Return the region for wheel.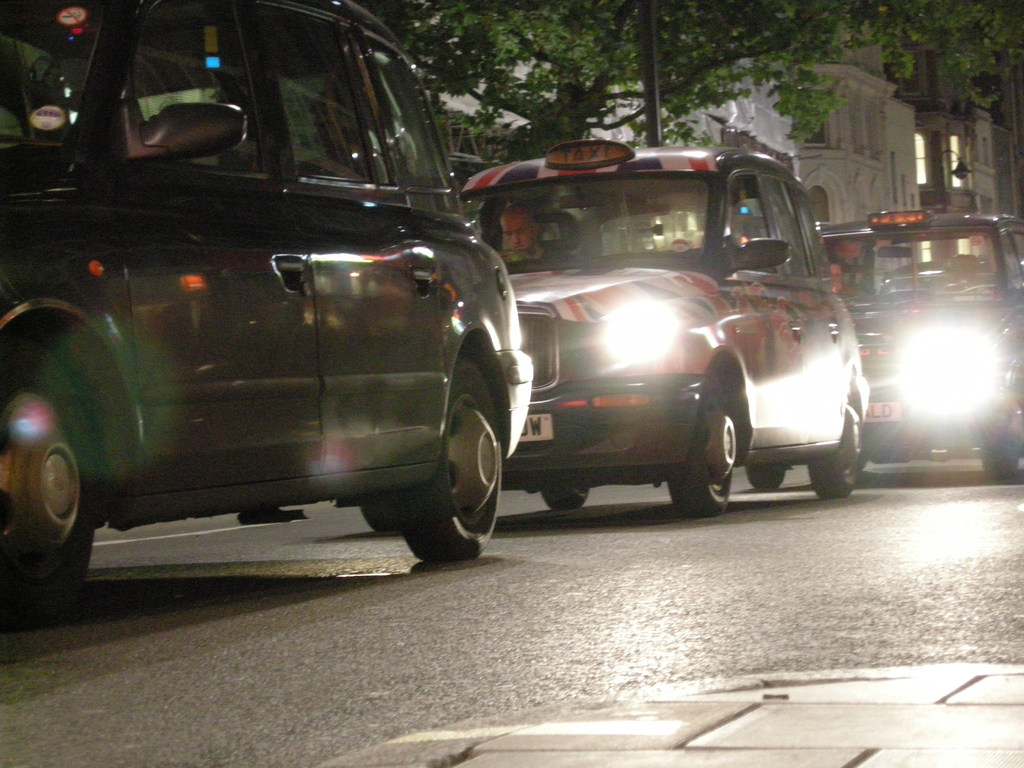
<box>547,470,592,513</box>.
